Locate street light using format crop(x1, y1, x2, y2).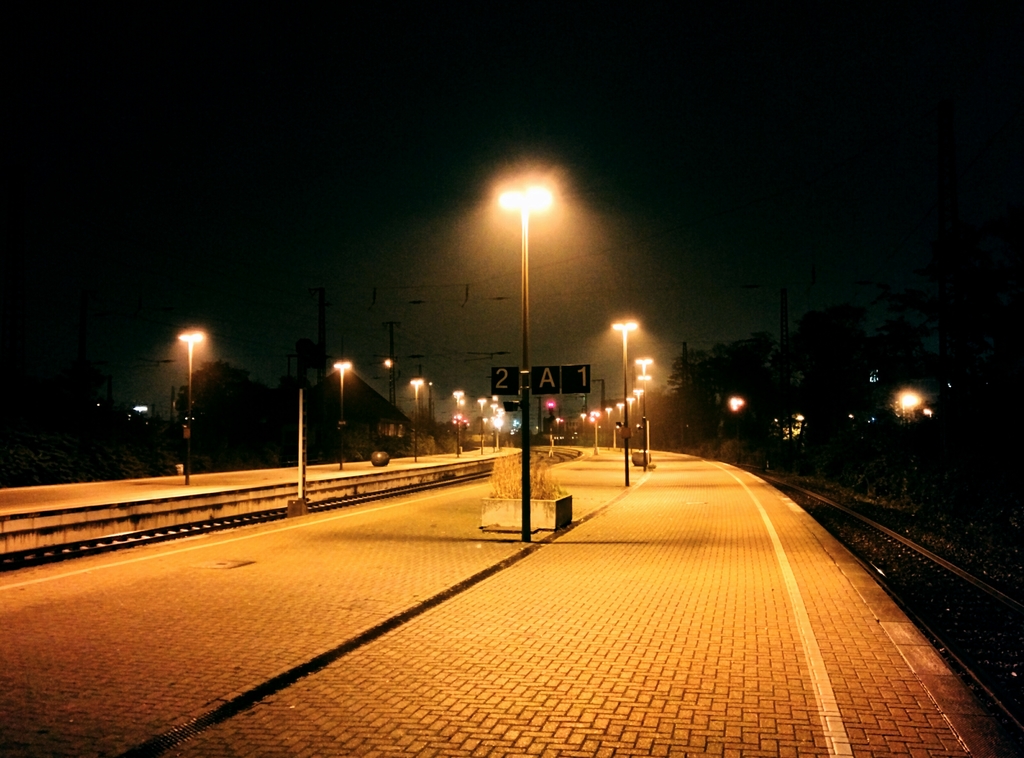
crop(581, 411, 586, 436).
